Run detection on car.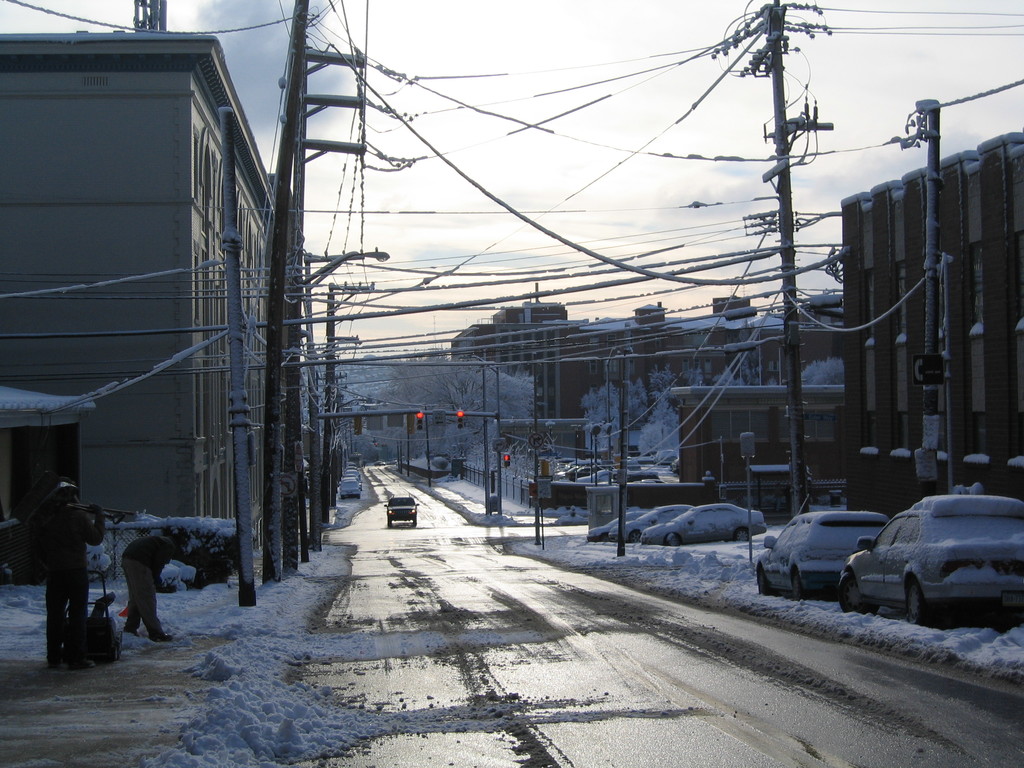
Result: bbox=(387, 498, 420, 528).
